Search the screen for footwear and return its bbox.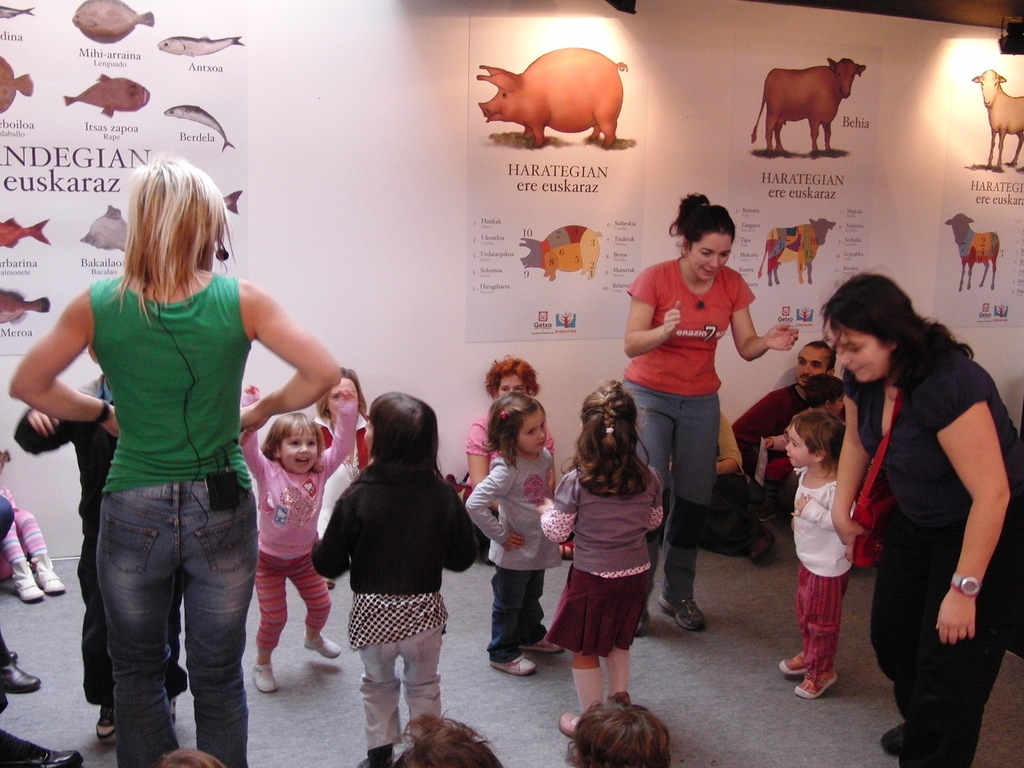
Found: pyautogui.locateOnScreen(656, 596, 710, 624).
